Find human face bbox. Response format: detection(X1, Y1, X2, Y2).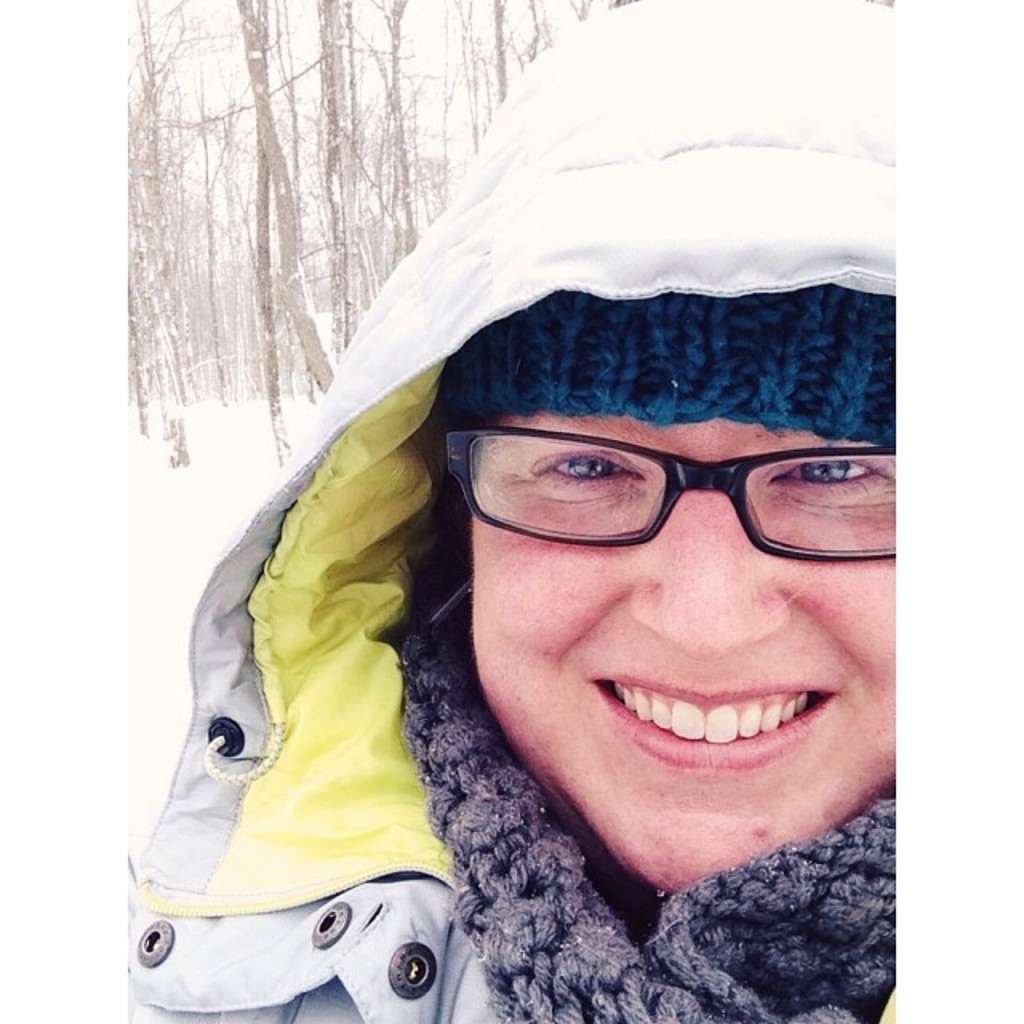
detection(472, 411, 901, 893).
